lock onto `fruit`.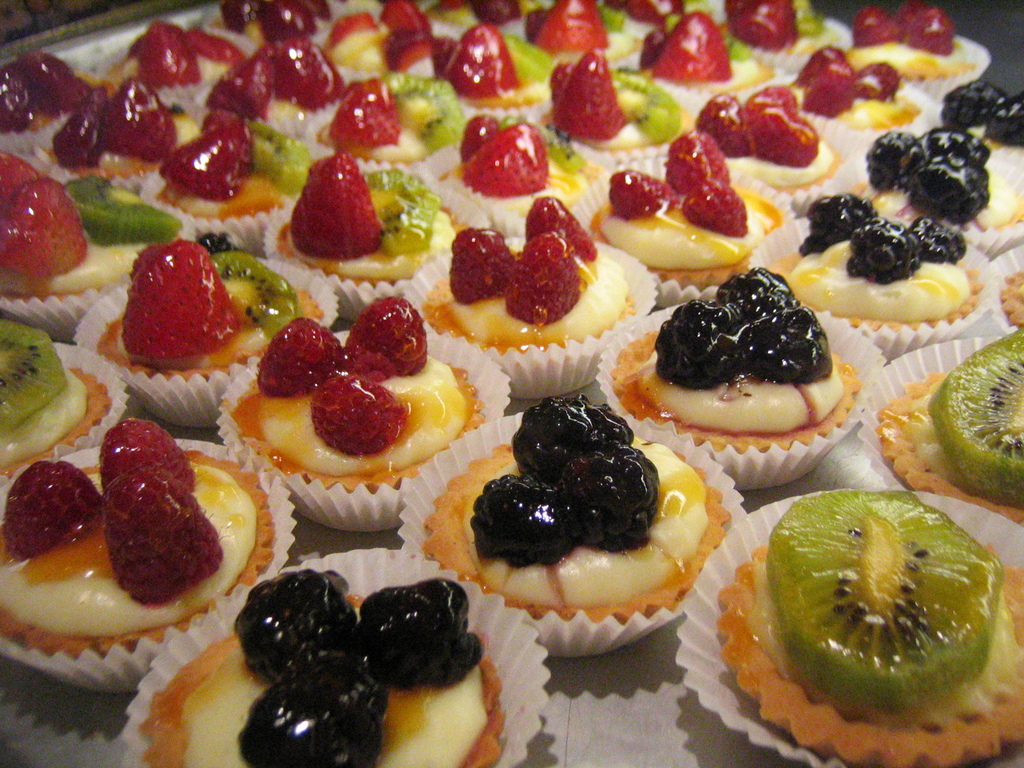
Locked: box=[847, 0, 956, 56].
